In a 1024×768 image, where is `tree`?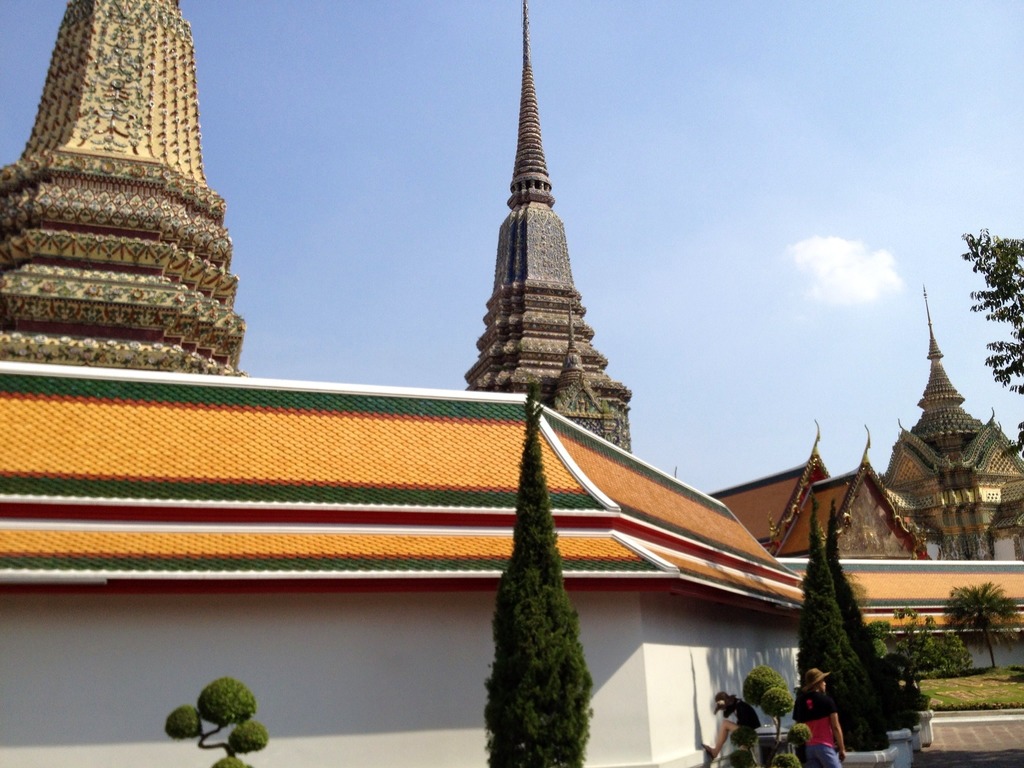
rect(890, 620, 967, 674).
